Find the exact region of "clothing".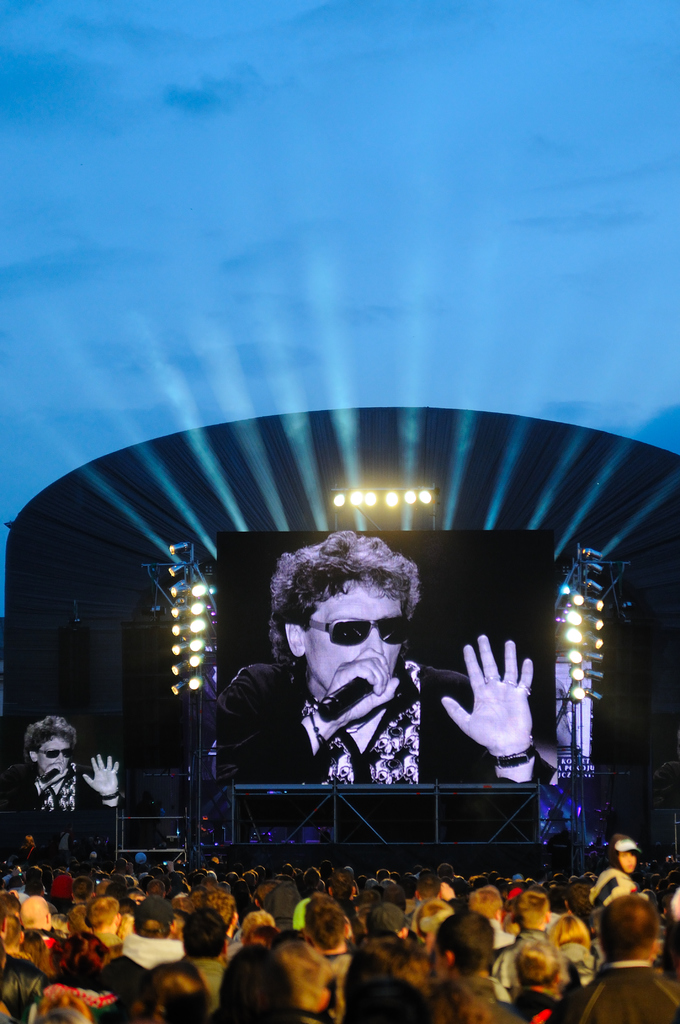
Exact region: {"x1": 562, "y1": 936, "x2": 599, "y2": 981}.
